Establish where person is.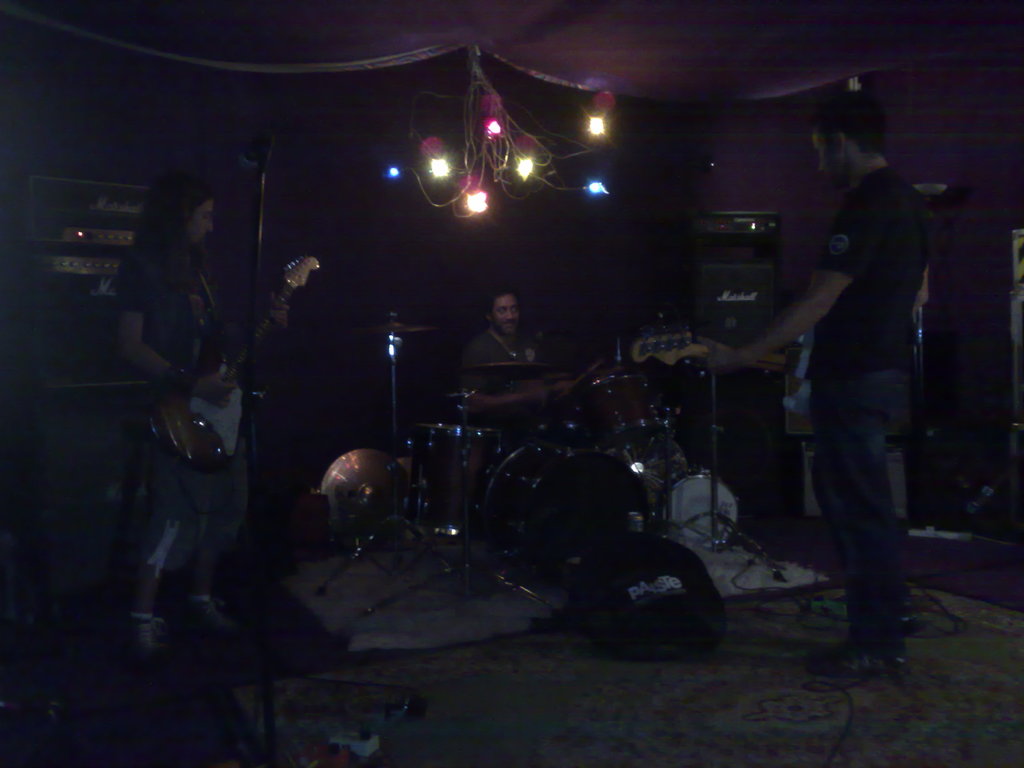
Established at <box>122,177,297,668</box>.
